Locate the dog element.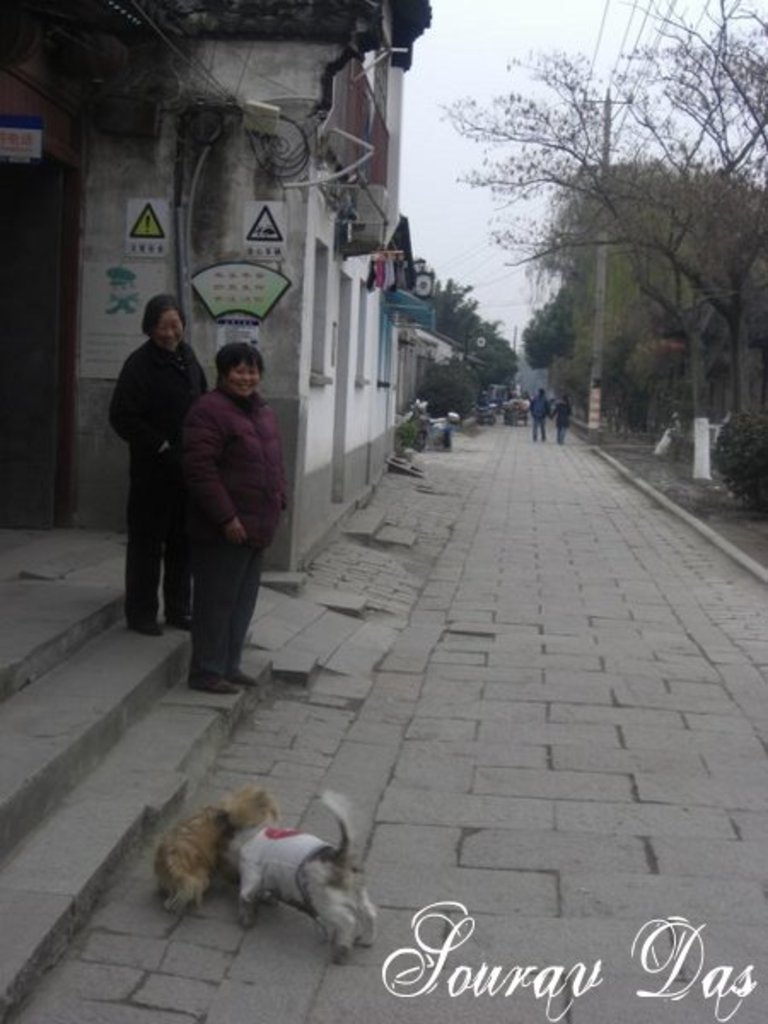
Element bbox: 224/780/382/966.
